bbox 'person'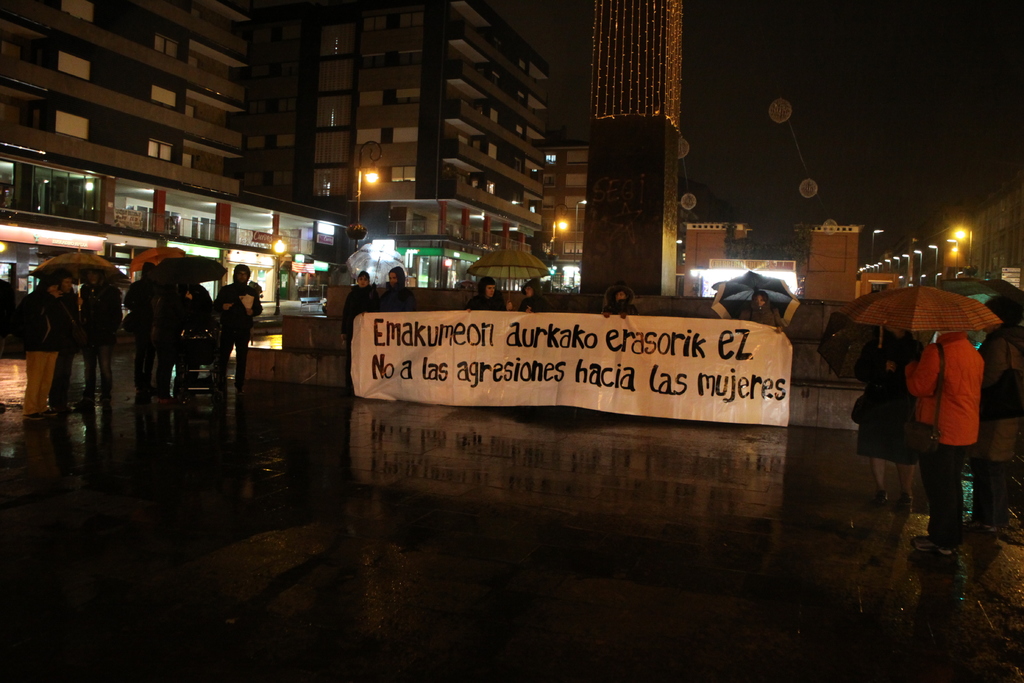
{"x1": 469, "y1": 277, "x2": 516, "y2": 313}
